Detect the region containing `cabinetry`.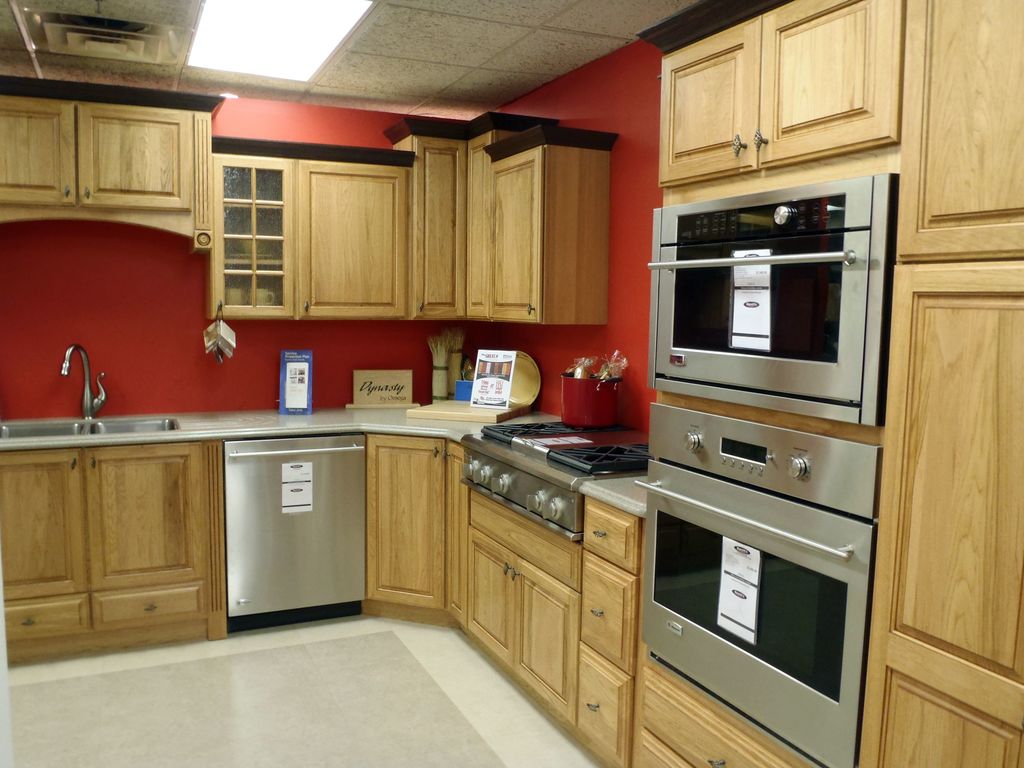
625,658,824,767.
